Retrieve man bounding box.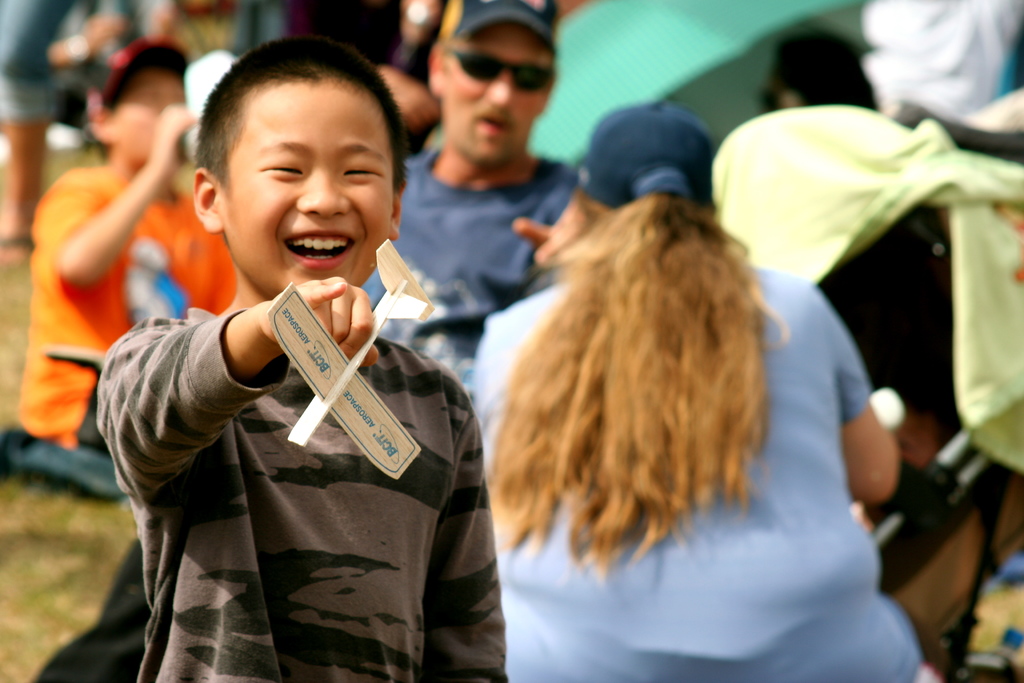
Bounding box: {"x1": 358, "y1": 0, "x2": 583, "y2": 422}.
